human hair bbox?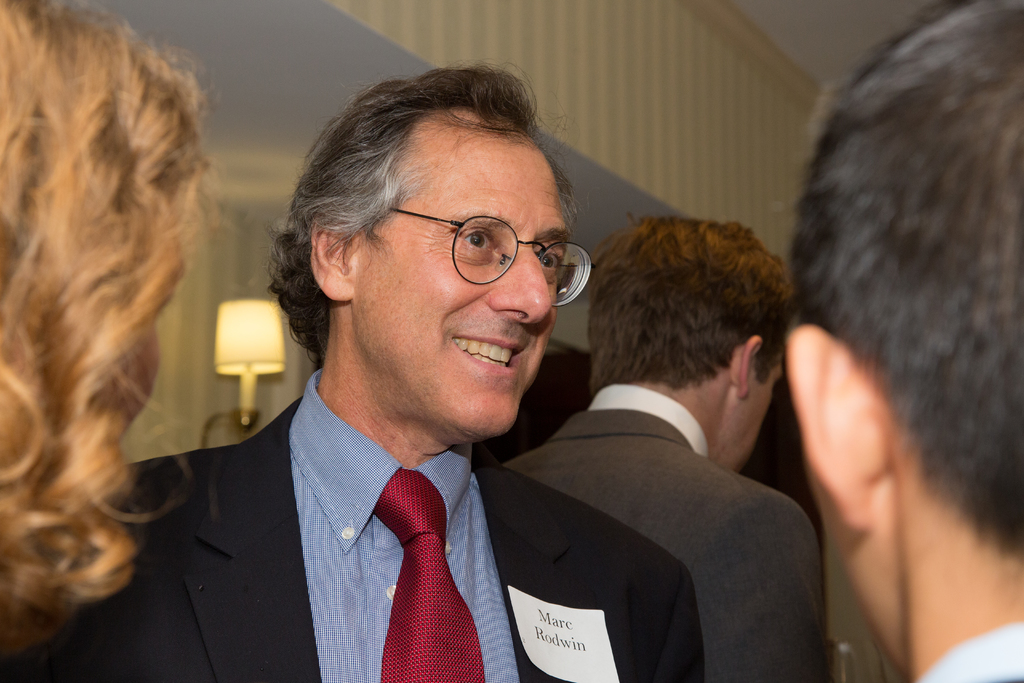
(261, 58, 593, 366)
